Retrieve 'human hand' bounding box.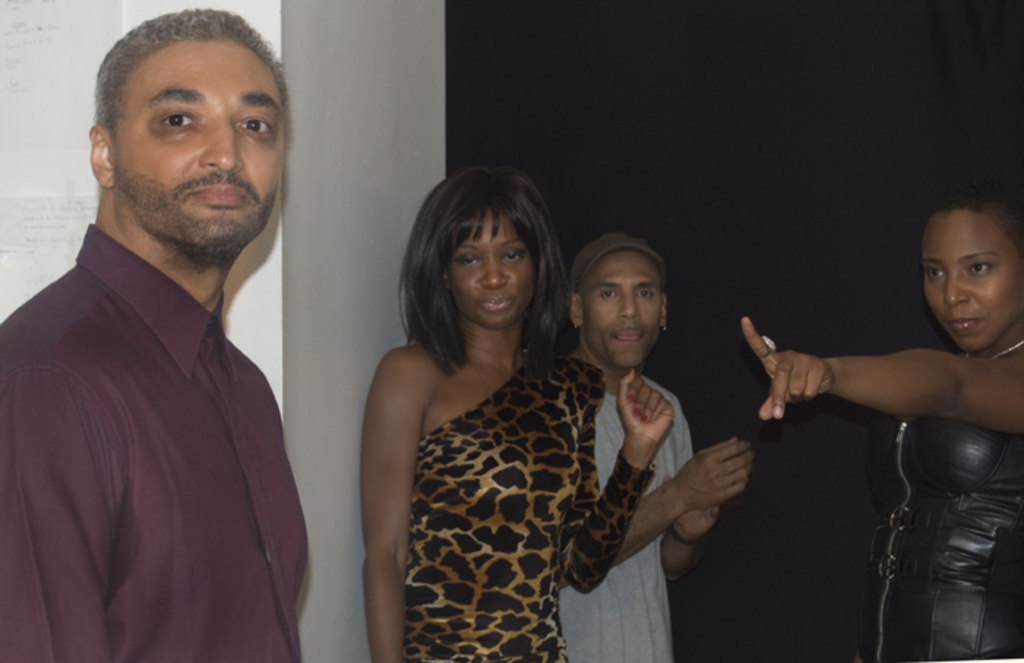
Bounding box: (x1=670, y1=499, x2=724, y2=547).
